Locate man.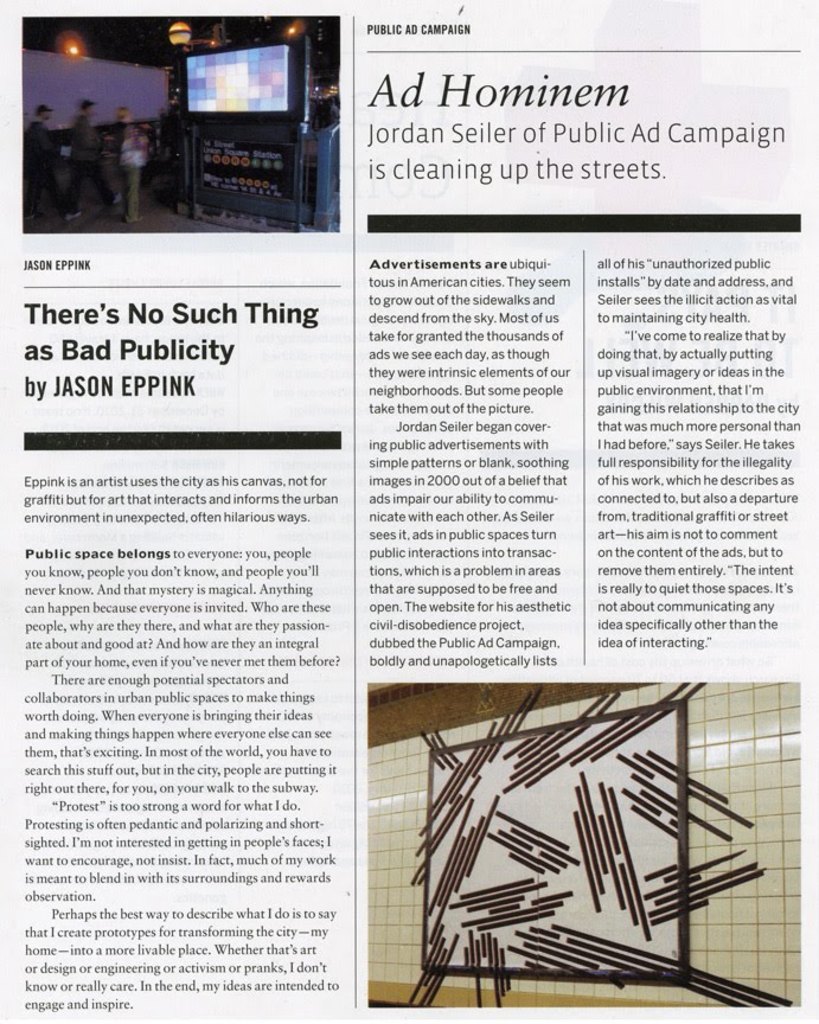
Bounding box: (left=19, top=104, right=83, bottom=222).
